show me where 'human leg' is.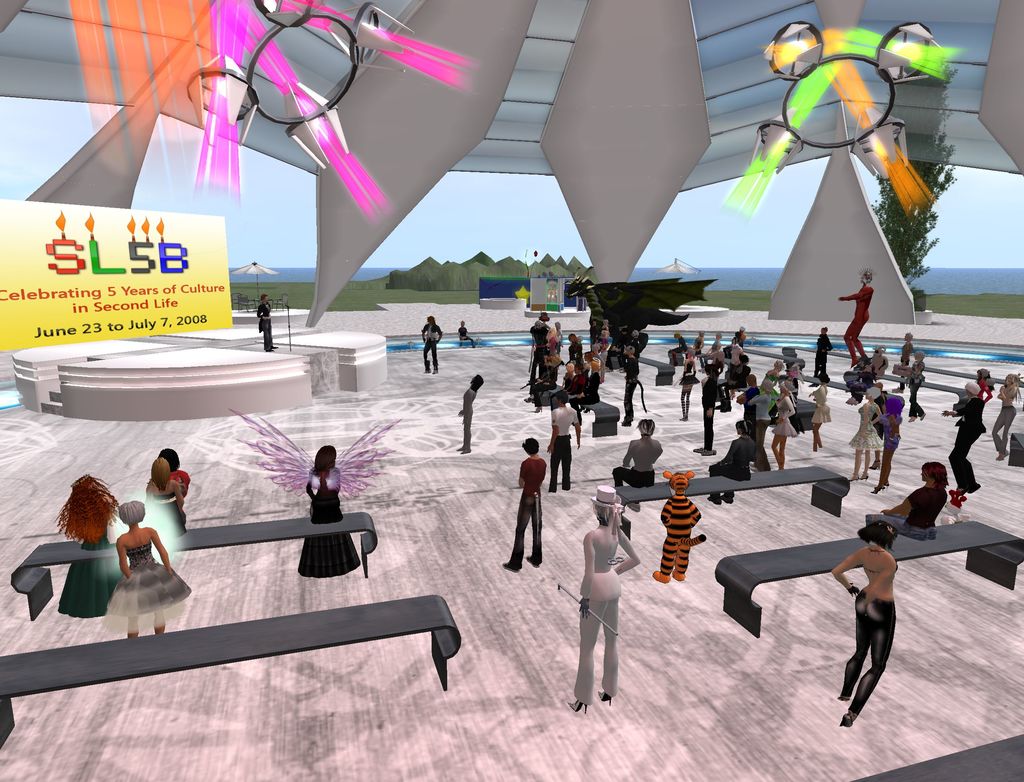
'human leg' is at x1=701 y1=404 x2=715 y2=458.
